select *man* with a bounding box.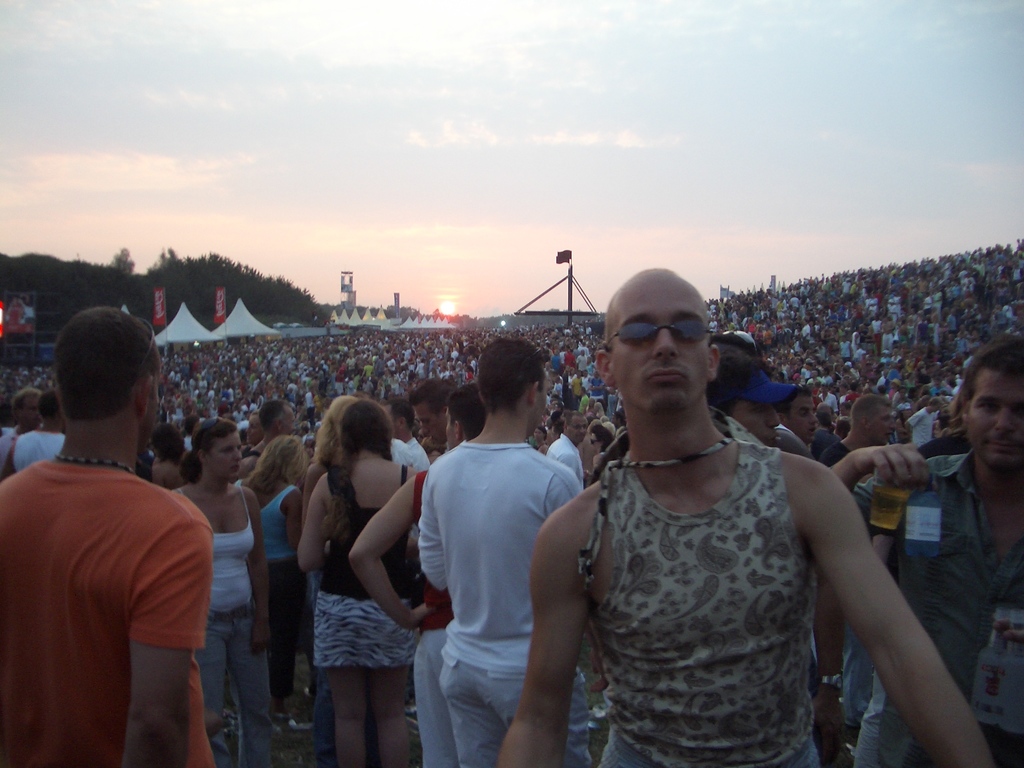
0/301/215/767.
